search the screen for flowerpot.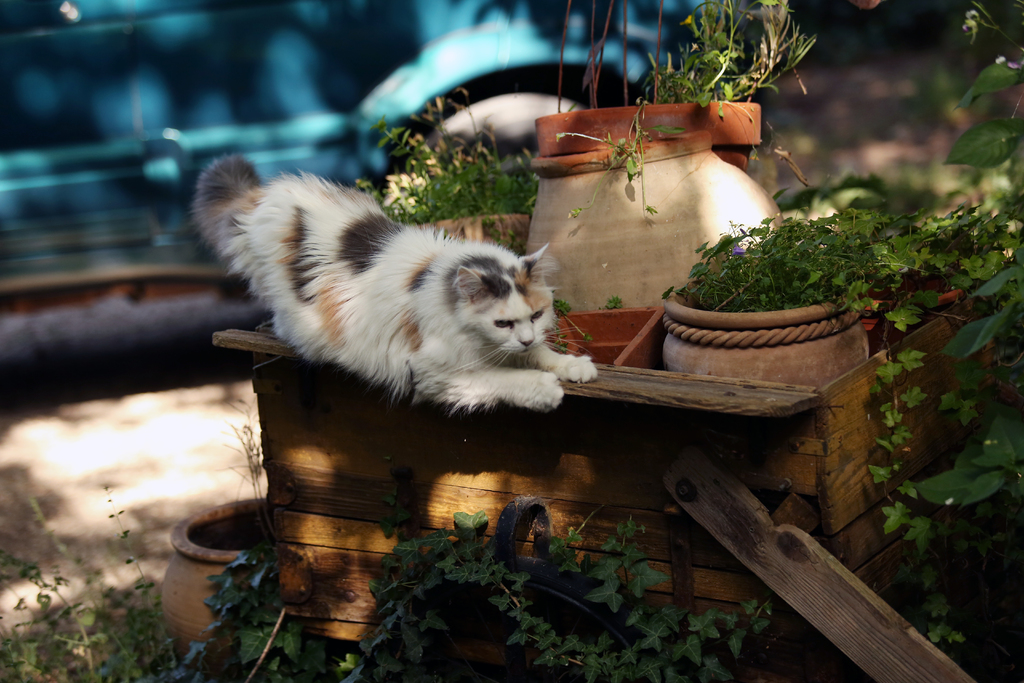
Found at locate(666, 263, 872, 387).
